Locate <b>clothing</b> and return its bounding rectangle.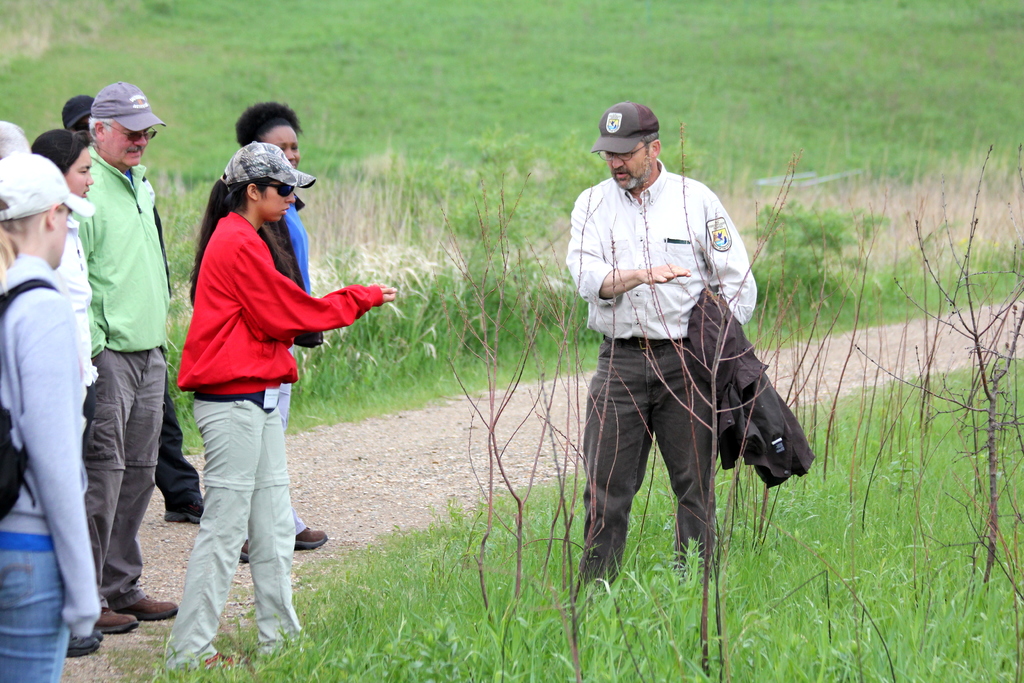
box=[676, 276, 819, 491].
